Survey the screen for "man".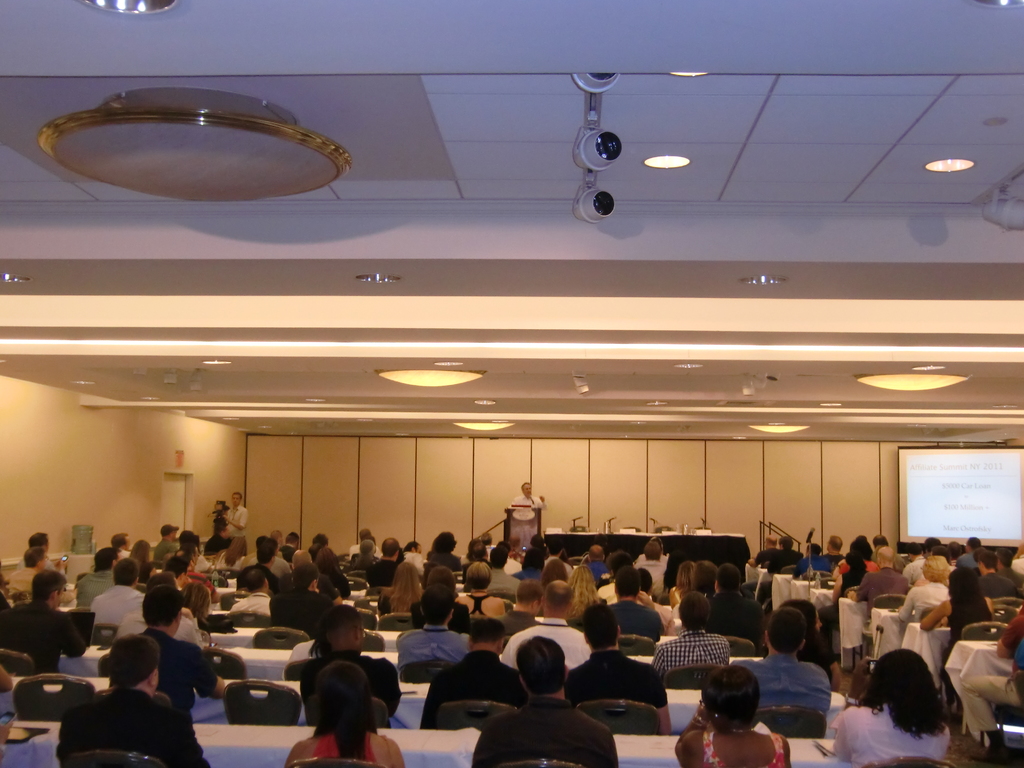
Survey found: 822:531:842:572.
